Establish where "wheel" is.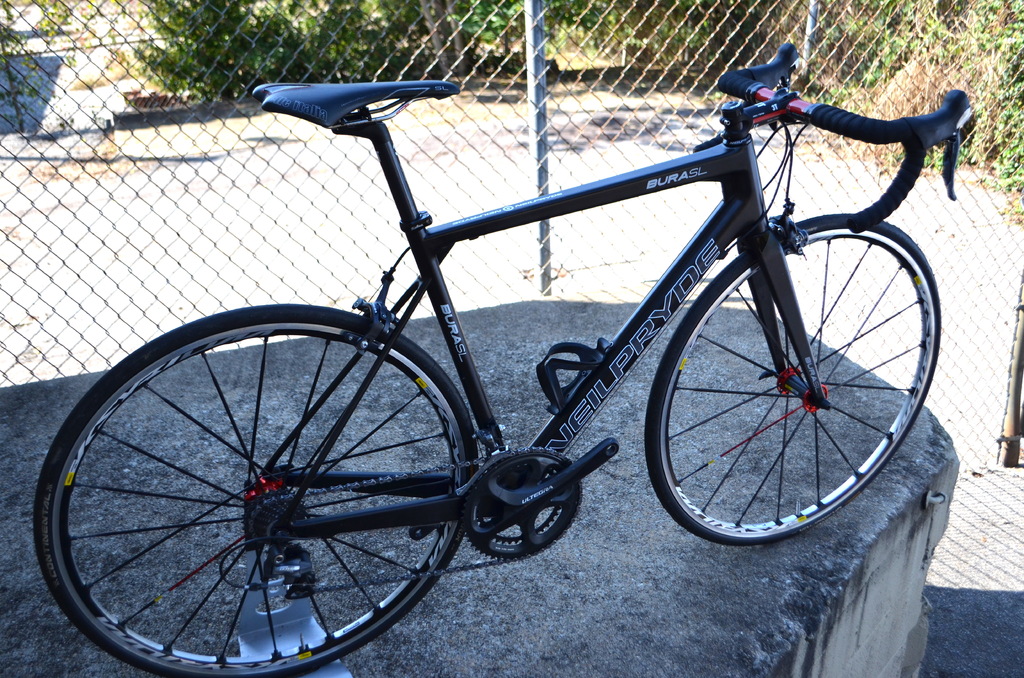
Established at 38 324 482 674.
